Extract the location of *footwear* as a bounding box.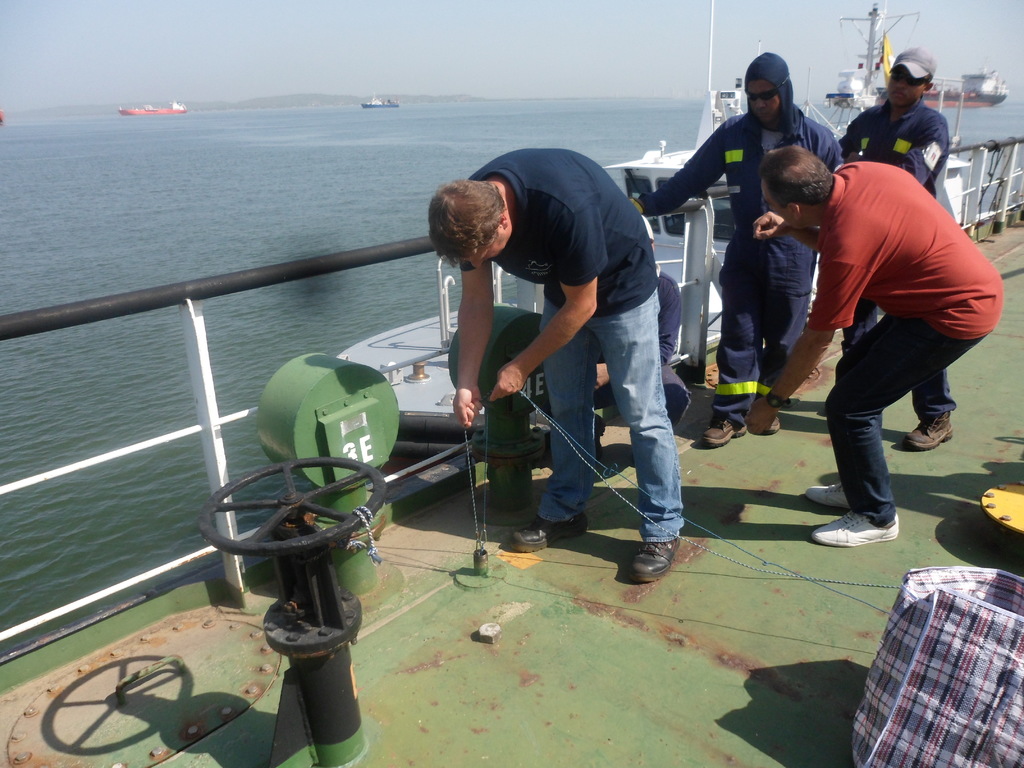
locate(594, 412, 606, 461).
